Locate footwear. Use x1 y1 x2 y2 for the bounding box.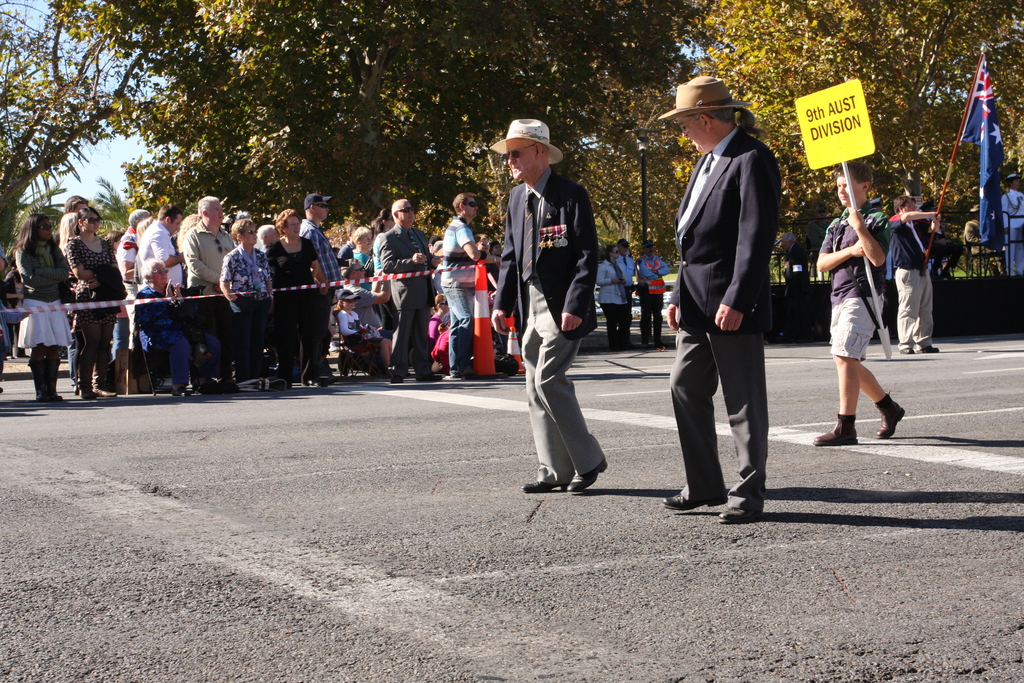
867 382 899 439.
